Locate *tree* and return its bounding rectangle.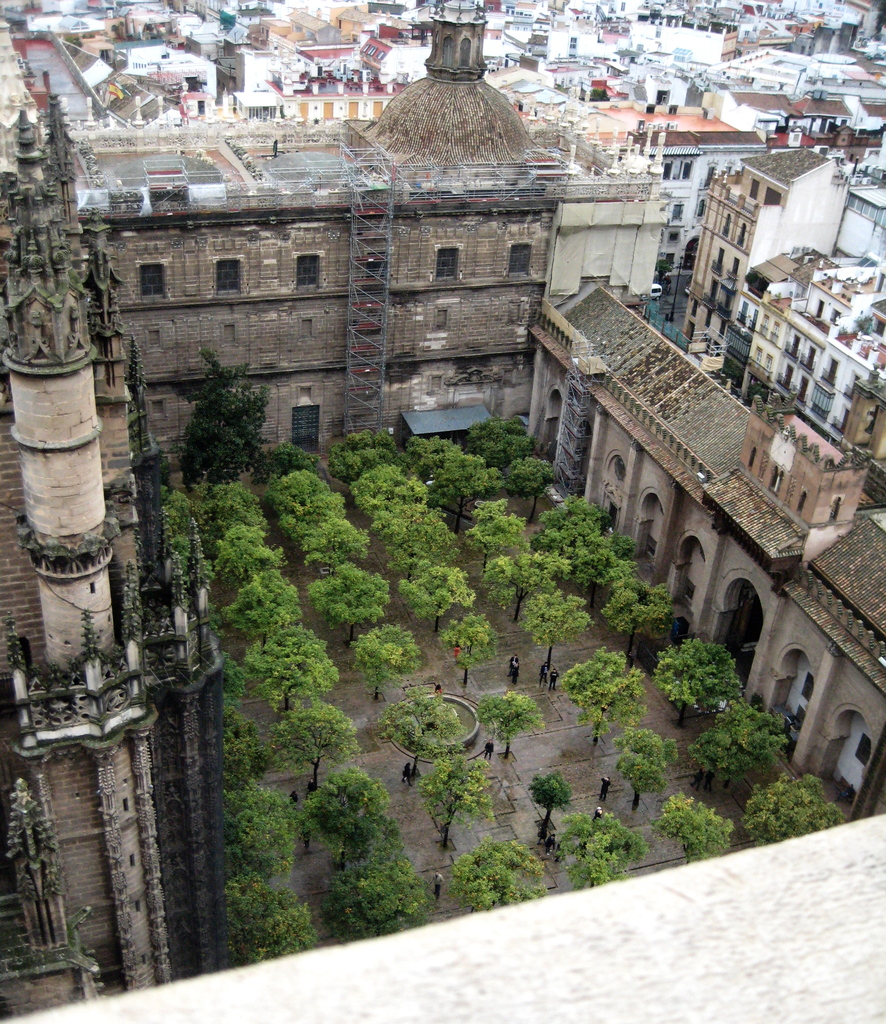
[108,17,122,39].
